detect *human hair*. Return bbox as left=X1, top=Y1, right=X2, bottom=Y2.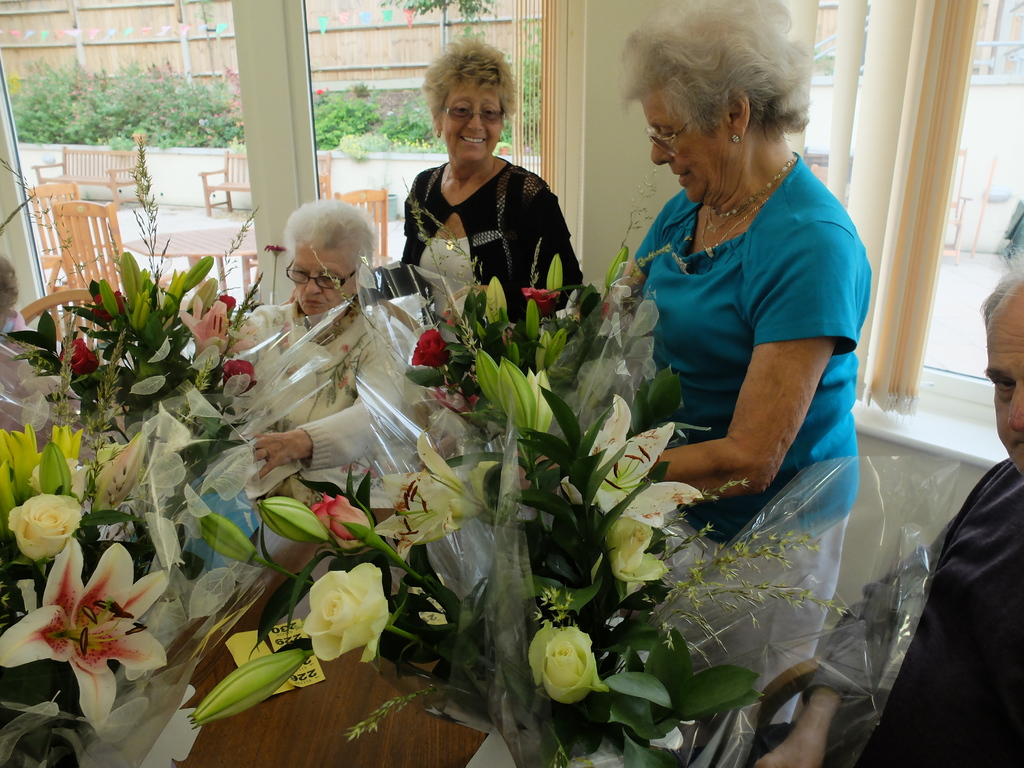
left=285, top=196, right=376, bottom=266.
